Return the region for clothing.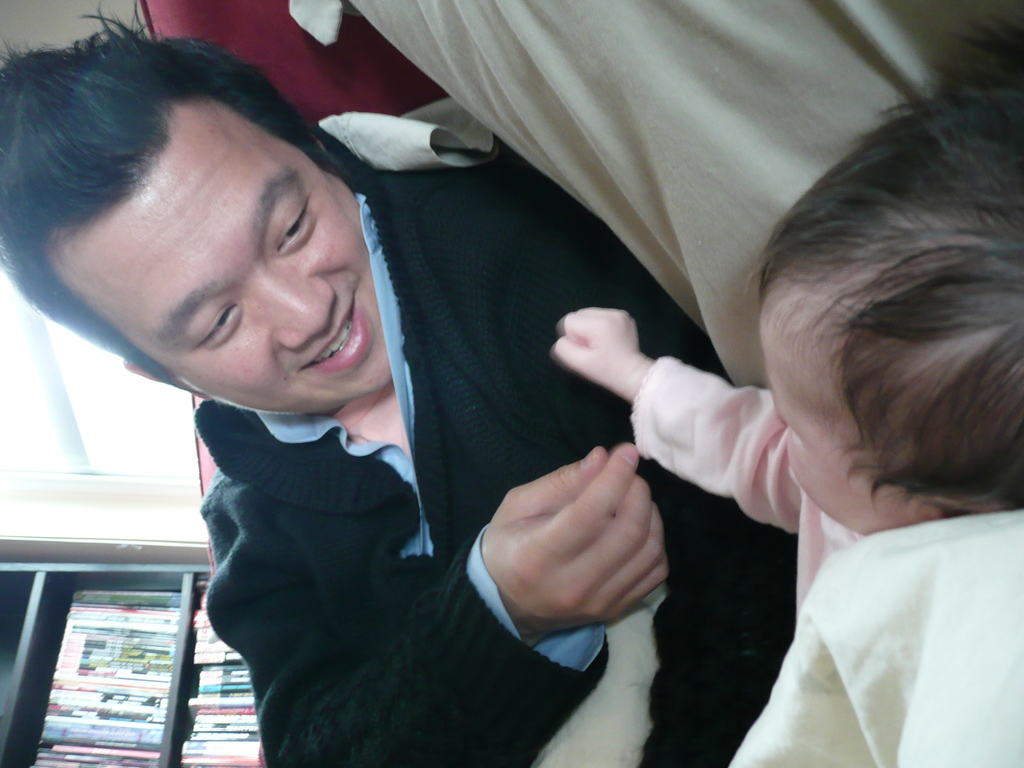
bbox=(629, 356, 1023, 767).
